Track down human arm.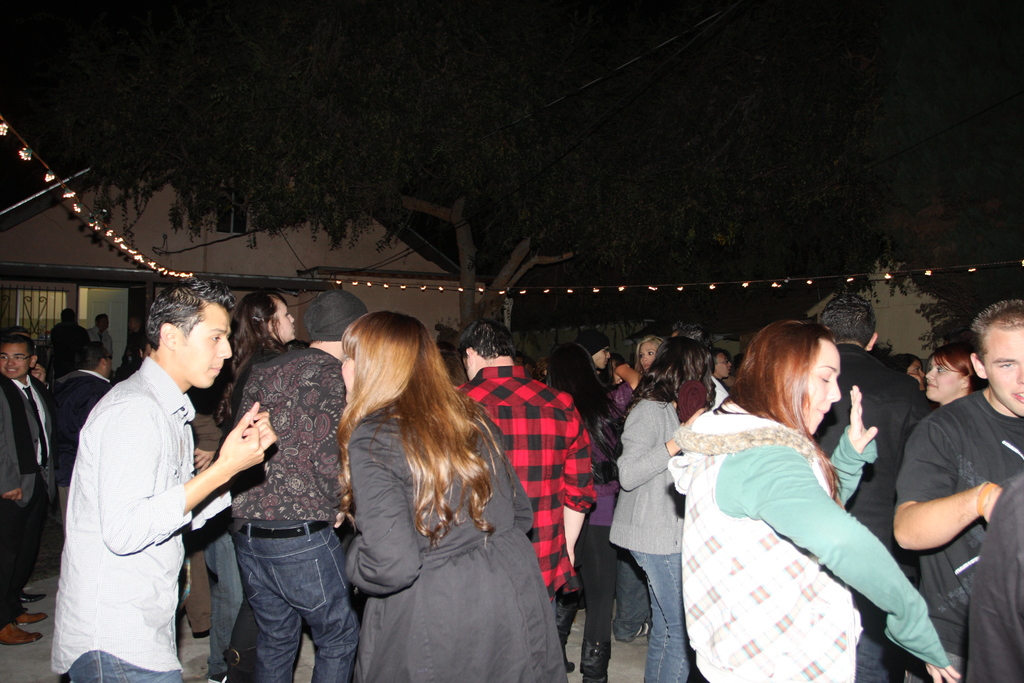
Tracked to <bbox>901, 436, 1007, 580</bbox>.
